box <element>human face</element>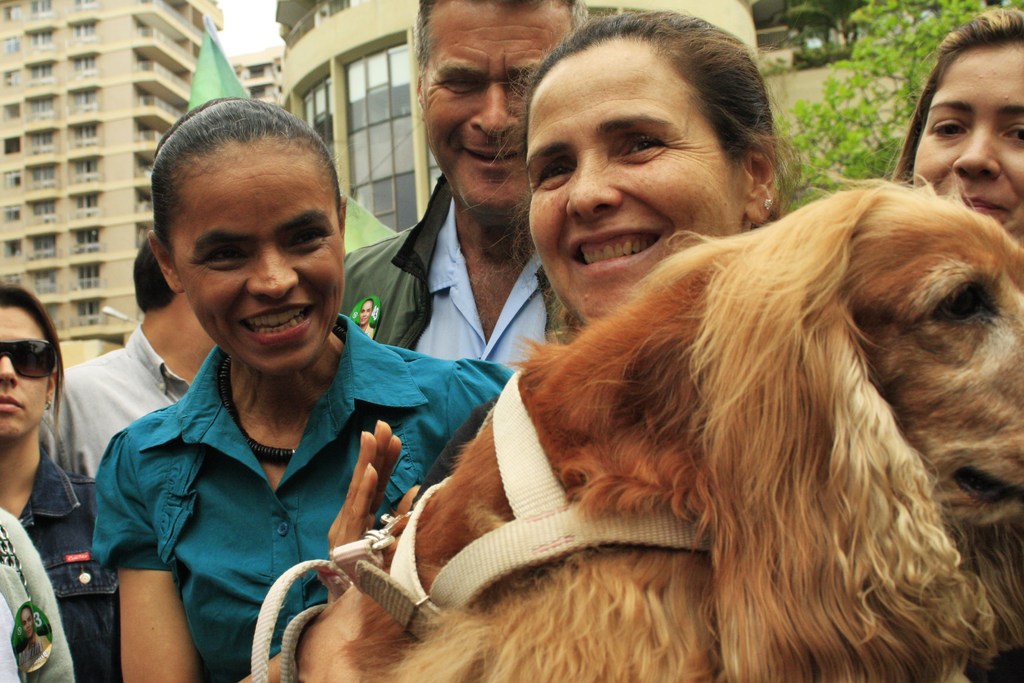
{"left": 173, "top": 133, "right": 348, "bottom": 374}
